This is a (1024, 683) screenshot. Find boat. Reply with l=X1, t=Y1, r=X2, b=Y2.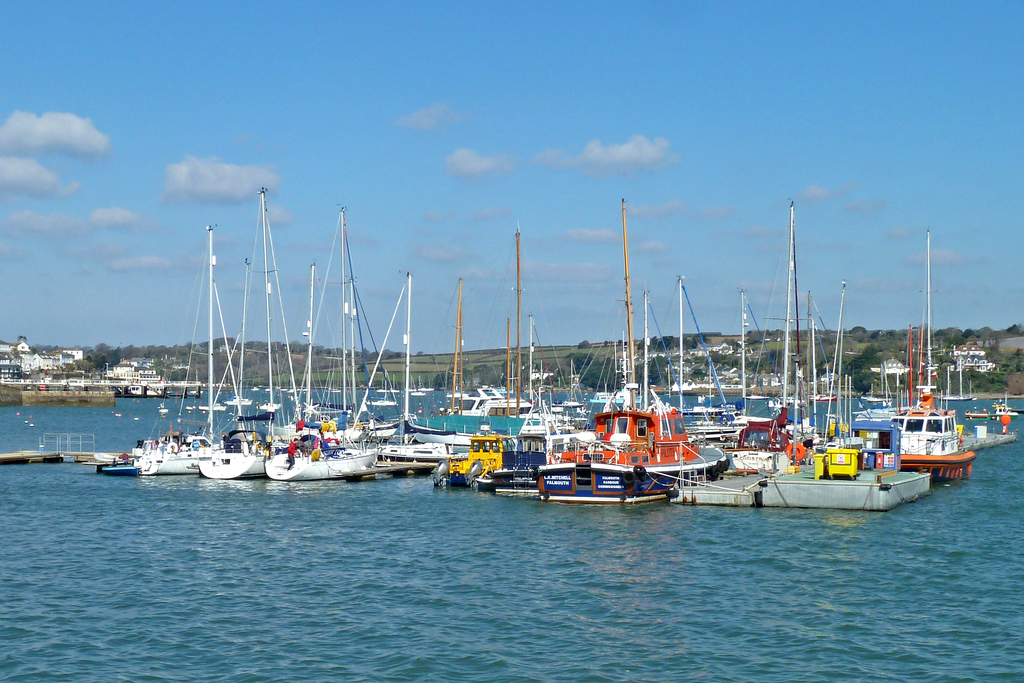
l=265, t=386, r=271, b=393.
